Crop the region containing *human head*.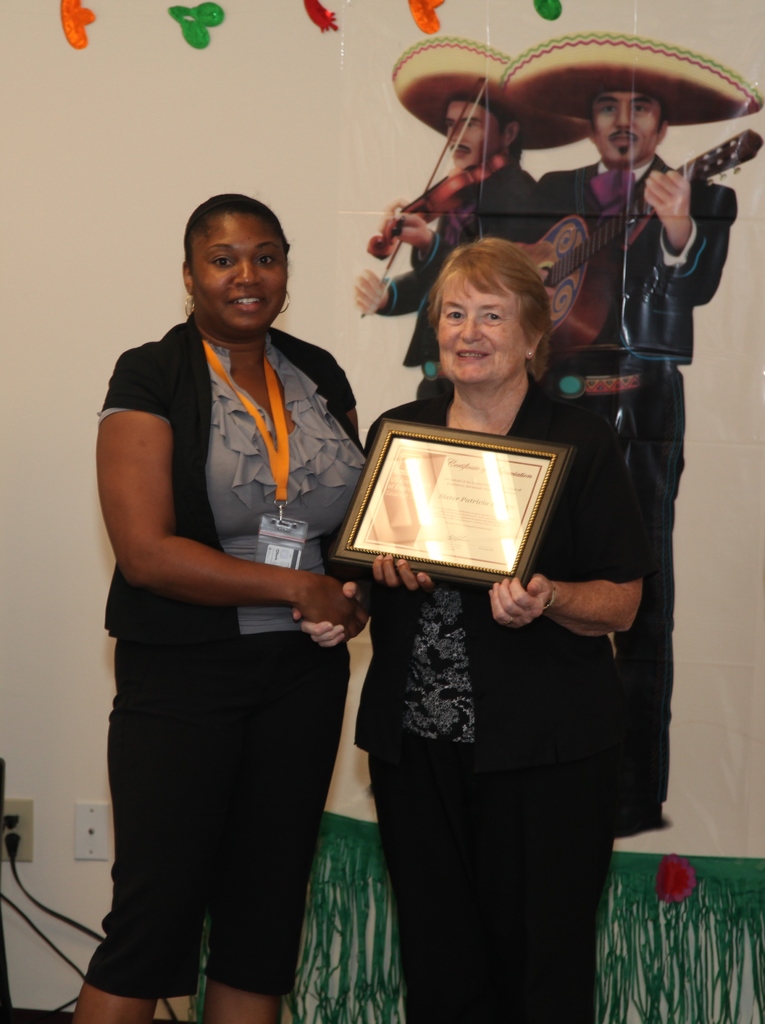
Crop region: region(582, 80, 671, 166).
